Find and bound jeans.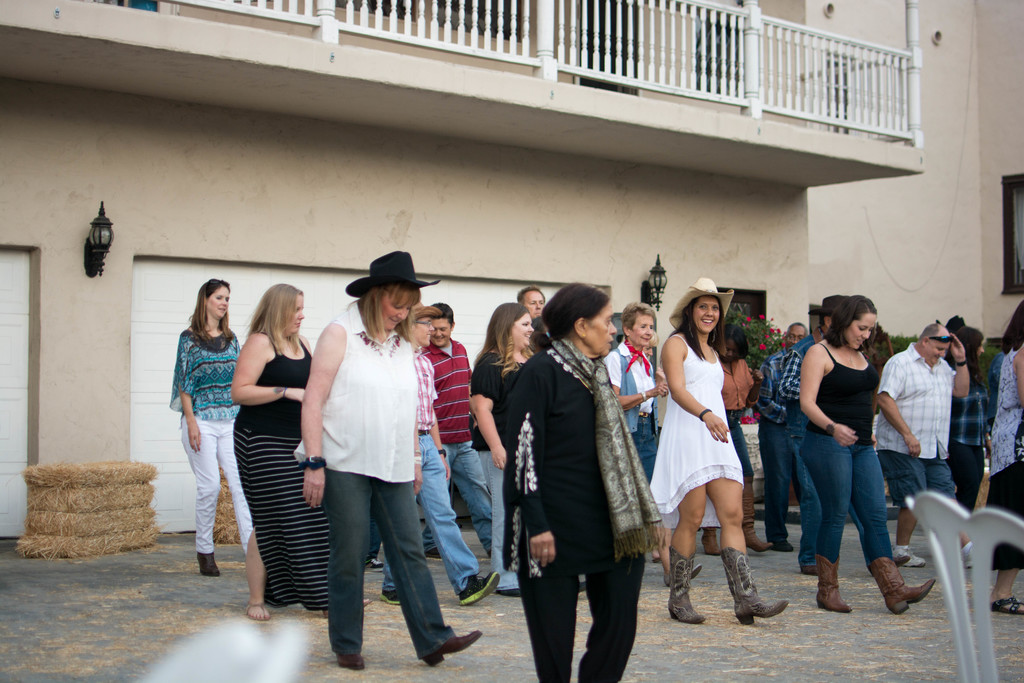
Bound: {"left": 442, "top": 442, "right": 492, "bottom": 554}.
